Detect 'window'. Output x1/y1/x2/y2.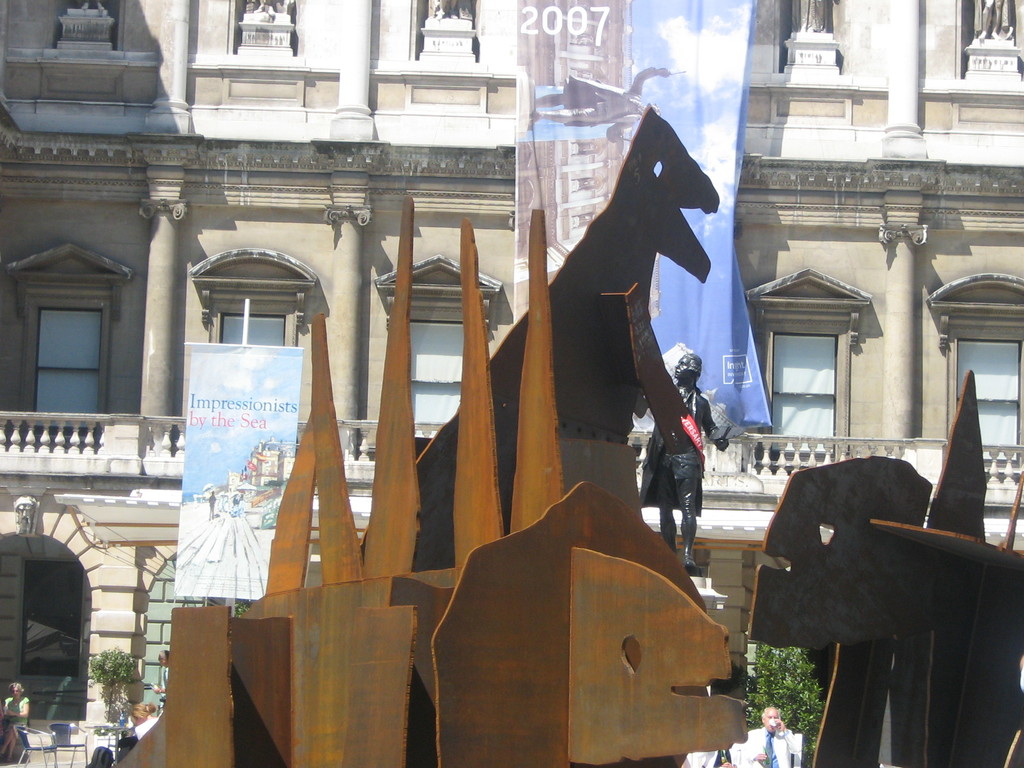
752/294/876/474.
